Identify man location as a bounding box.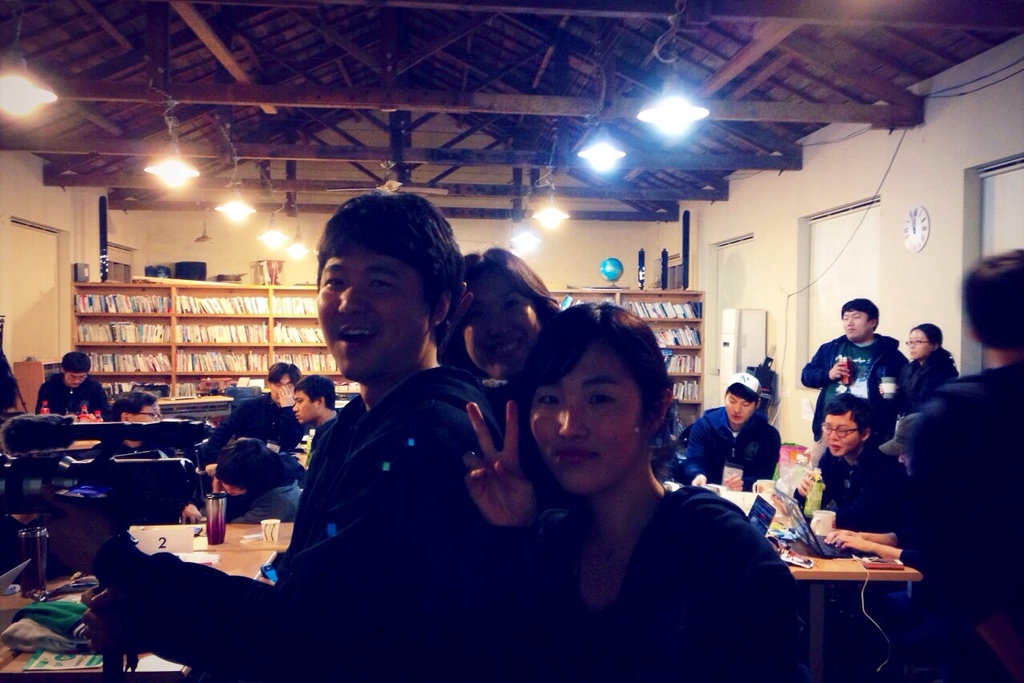
[x1=900, y1=246, x2=1023, y2=682].
